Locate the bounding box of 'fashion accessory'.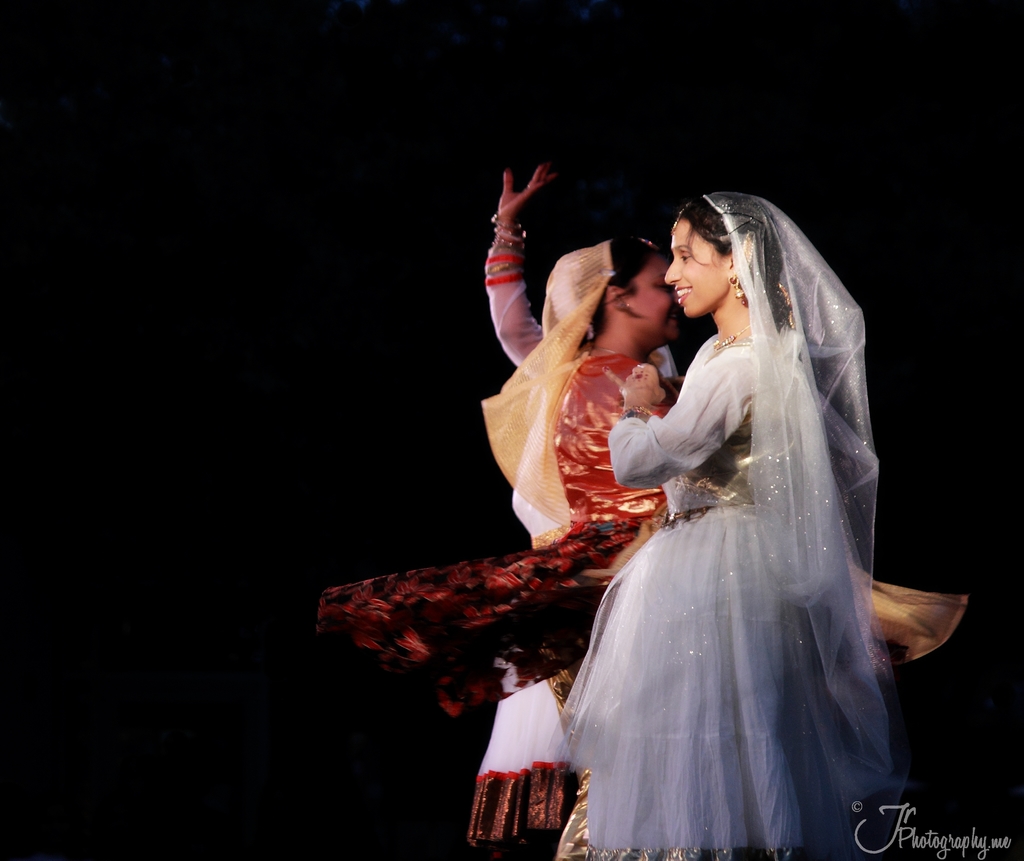
Bounding box: box=[599, 269, 616, 280].
